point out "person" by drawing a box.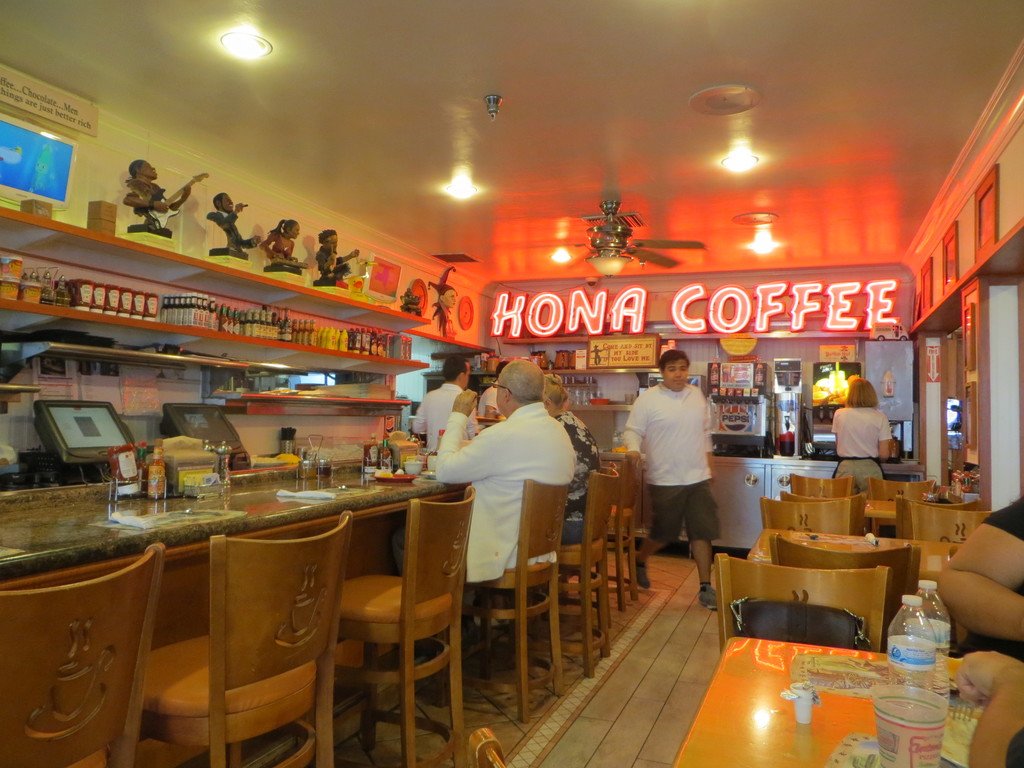
{"left": 411, "top": 355, "right": 486, "bottom": 452}.
